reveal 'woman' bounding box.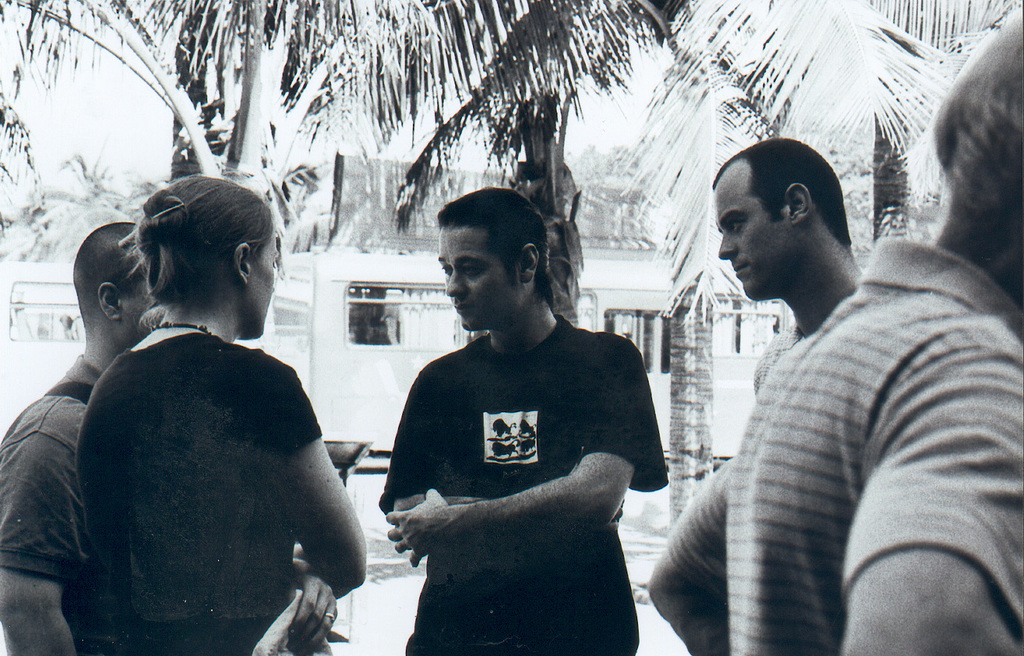
Revealed: (21,172,378,655).
